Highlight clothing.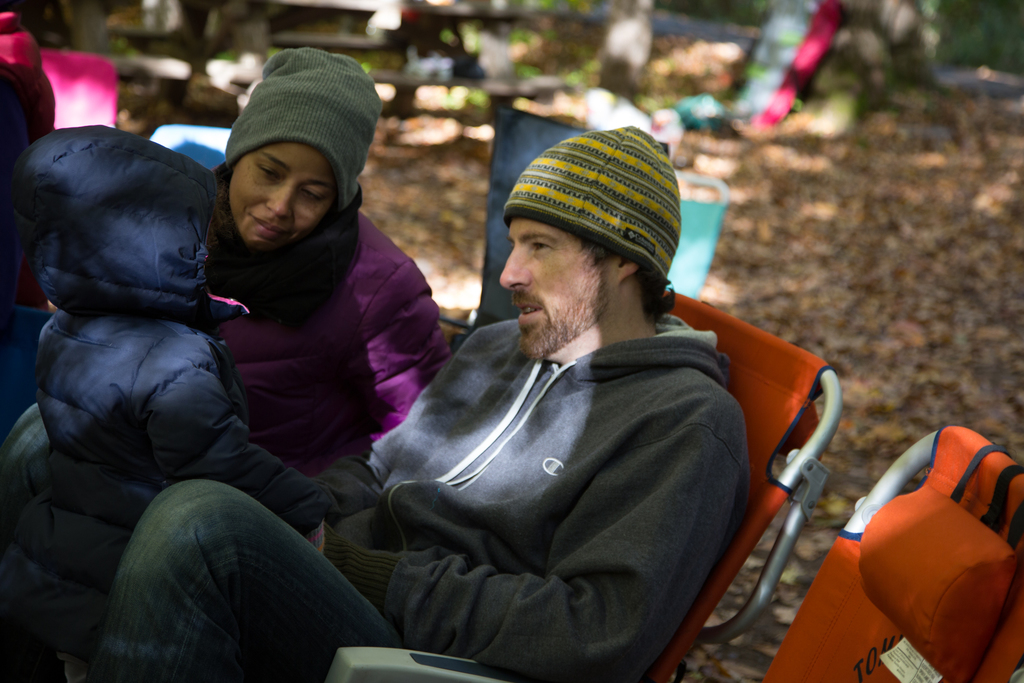
Highlighted region: <bbox>0, 124, 346, 682</bbox>.
